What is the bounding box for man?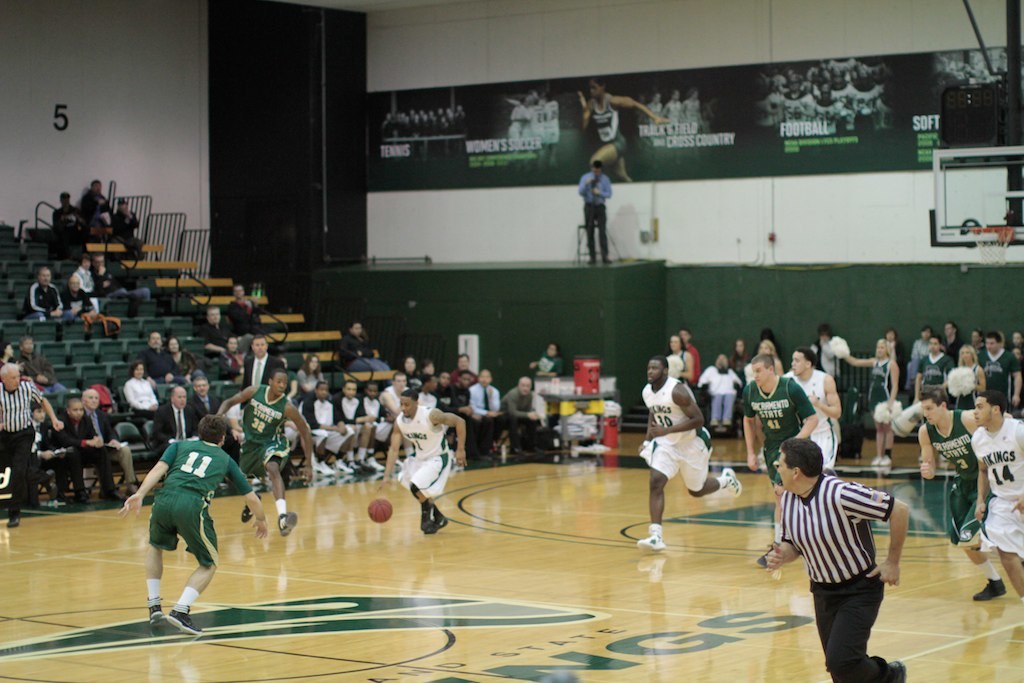
[left=764, top=435, right=908, bottom=682].
